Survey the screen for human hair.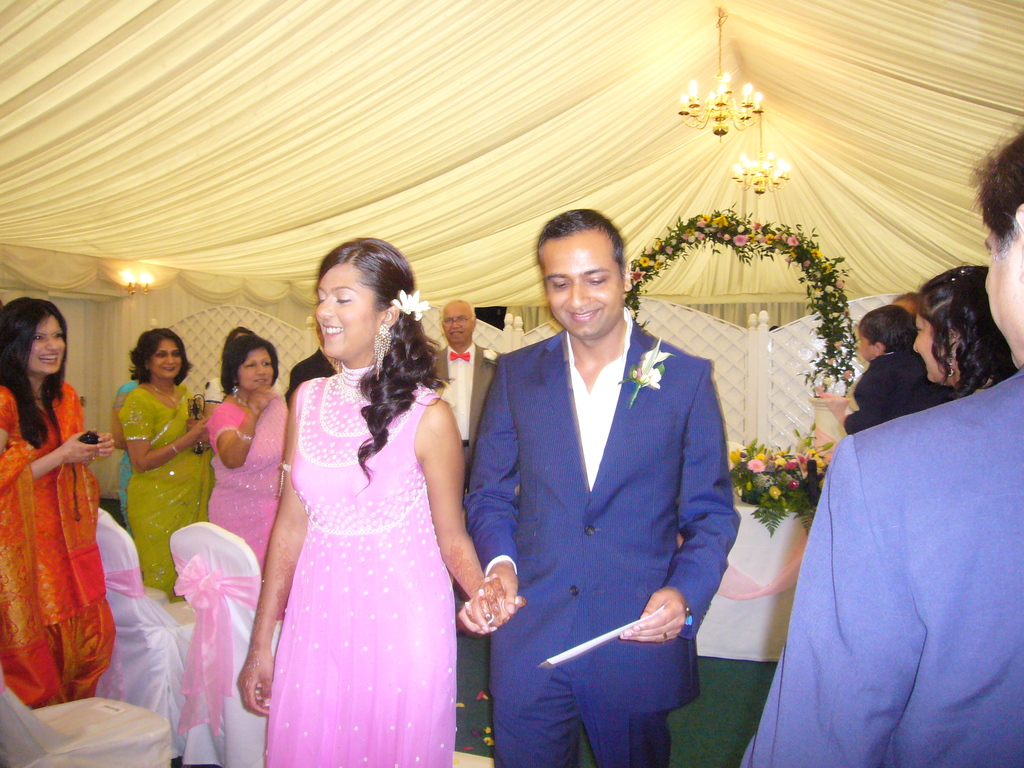
Survey found: region(227, 321, 251, 337).
